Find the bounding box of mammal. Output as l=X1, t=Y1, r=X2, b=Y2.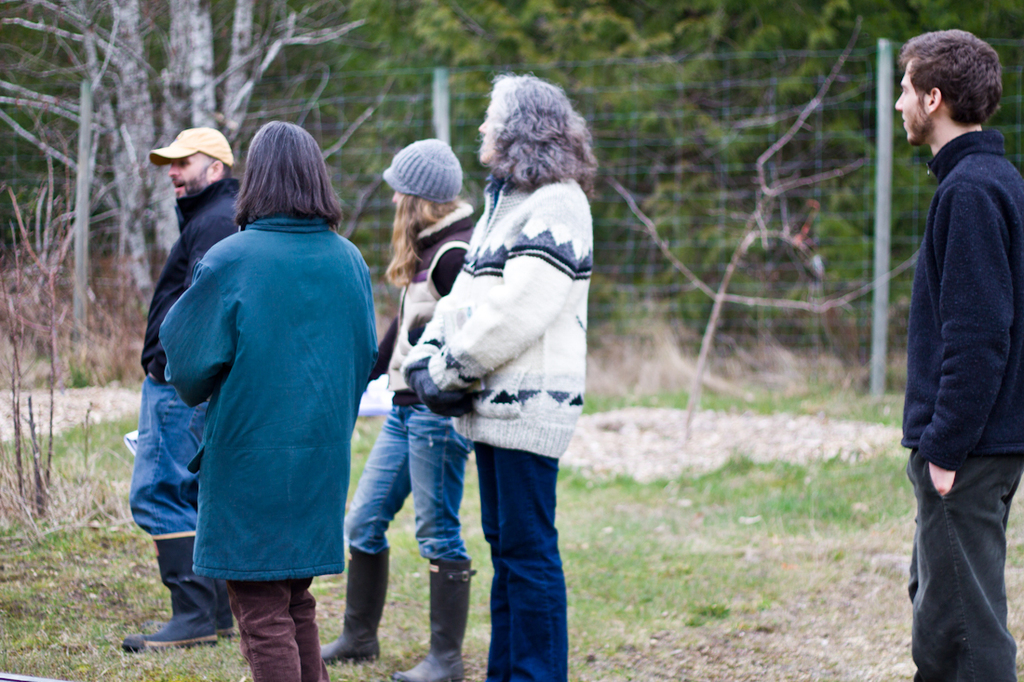
l=319, t=131, r=473, b=681.
